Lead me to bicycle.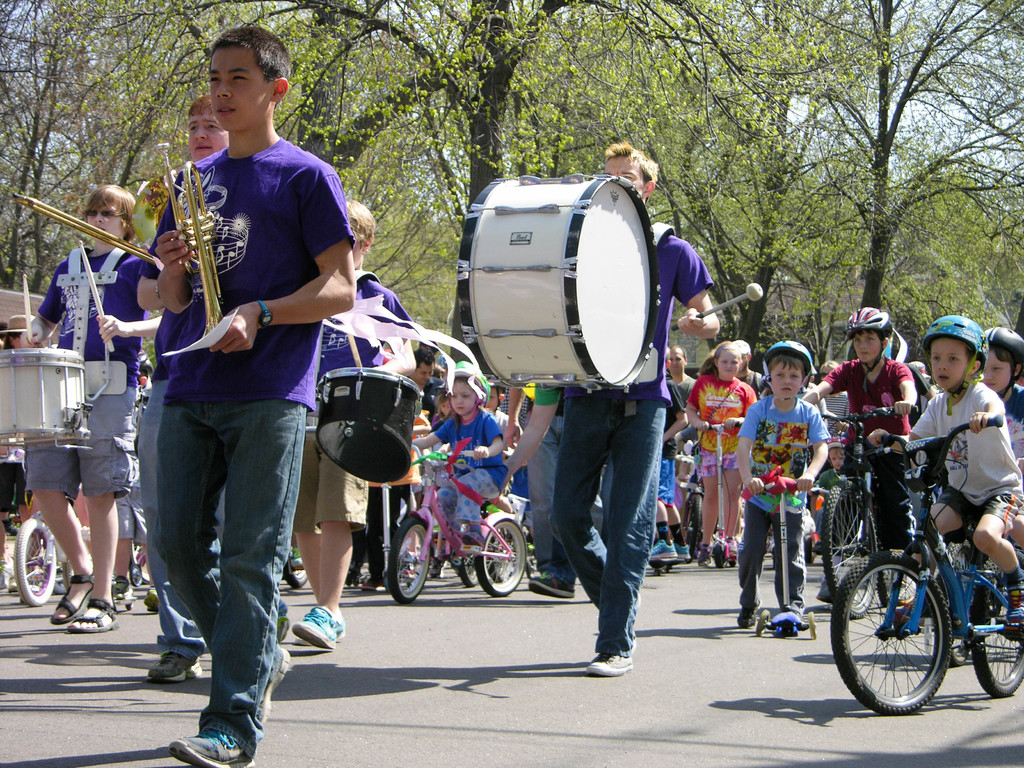
Lead to (left=387, top=439, right=531, bottom=602).
